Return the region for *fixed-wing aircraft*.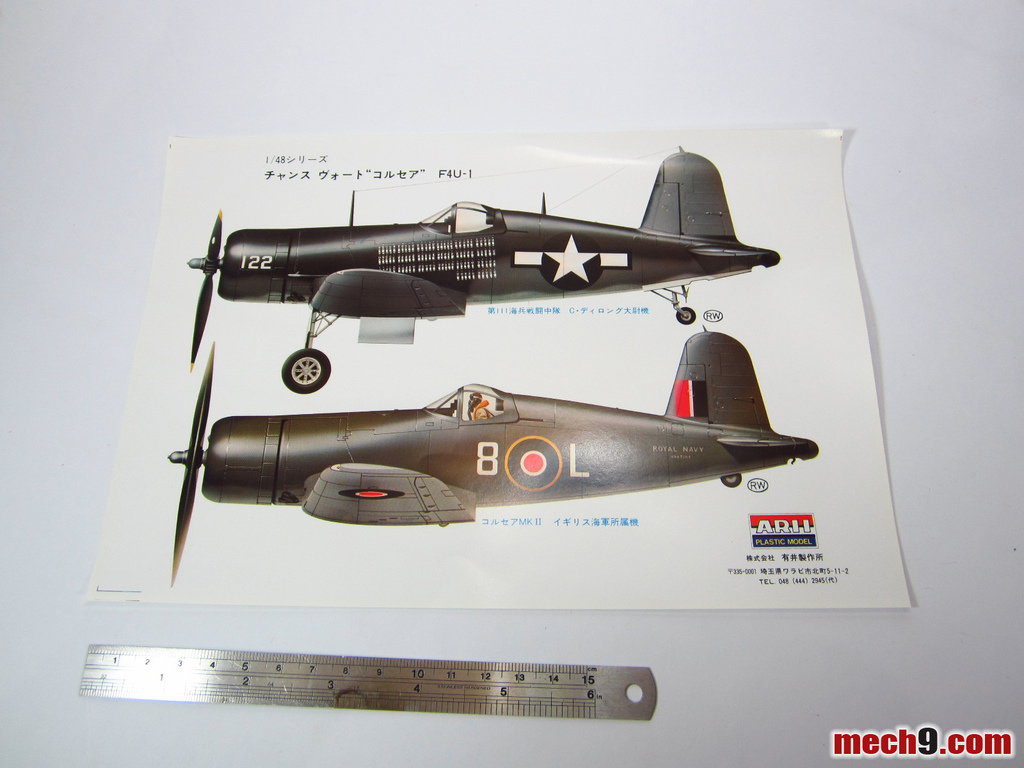
<box>174,135,794,390</box>.
